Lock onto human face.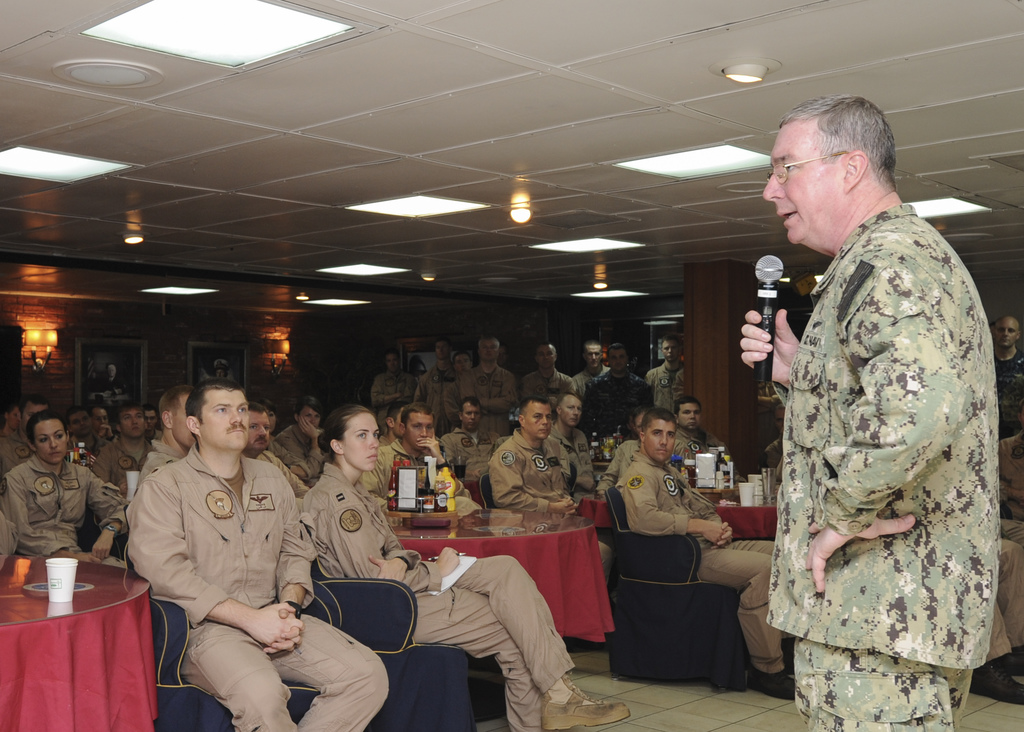
Locked: detection(605, 344, 628, 374).
